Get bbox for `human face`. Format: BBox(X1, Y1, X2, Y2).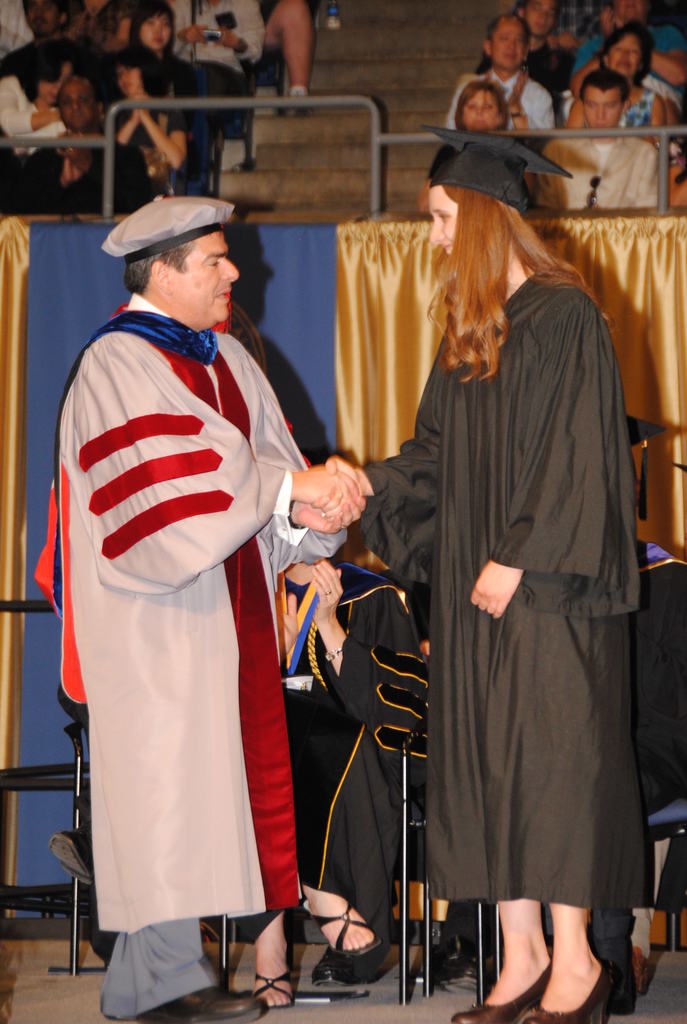
BBox(604, 42, 639, 78).
